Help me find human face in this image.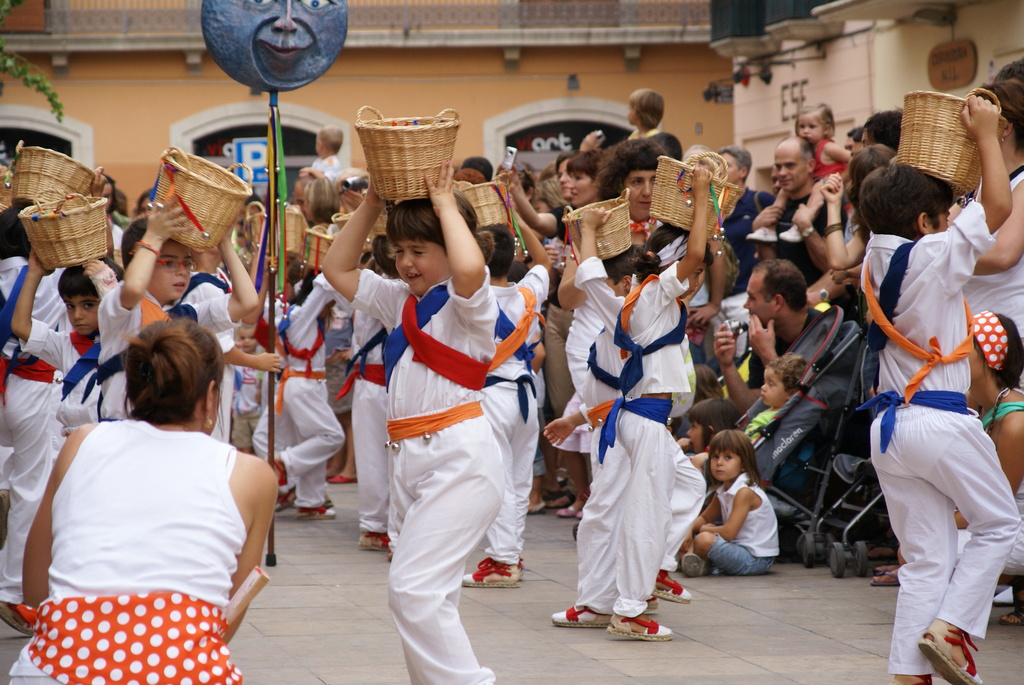
Found it: l=742, t=273, r=773, b=328.
